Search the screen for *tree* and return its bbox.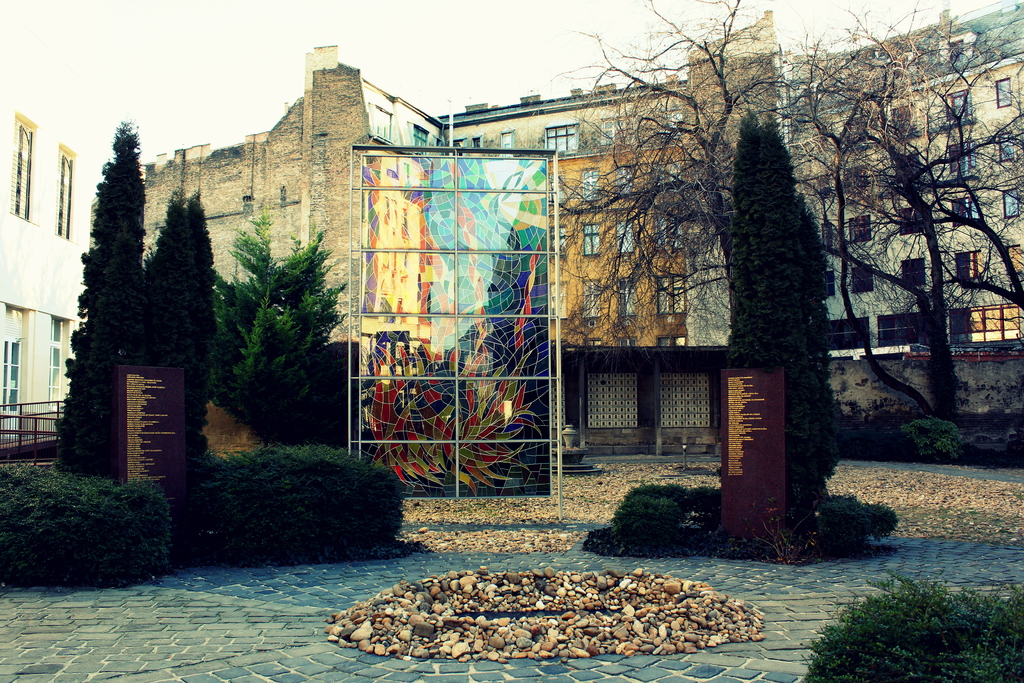
Found: 714 80 857 482.
